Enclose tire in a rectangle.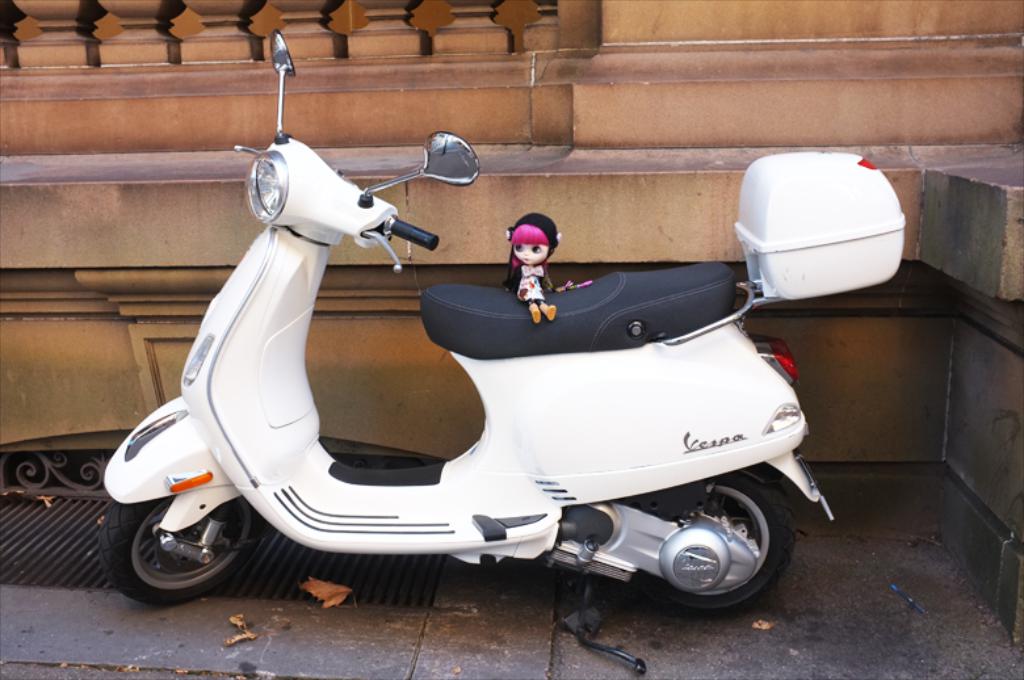
l=631, t=466, r=797, b=616.
